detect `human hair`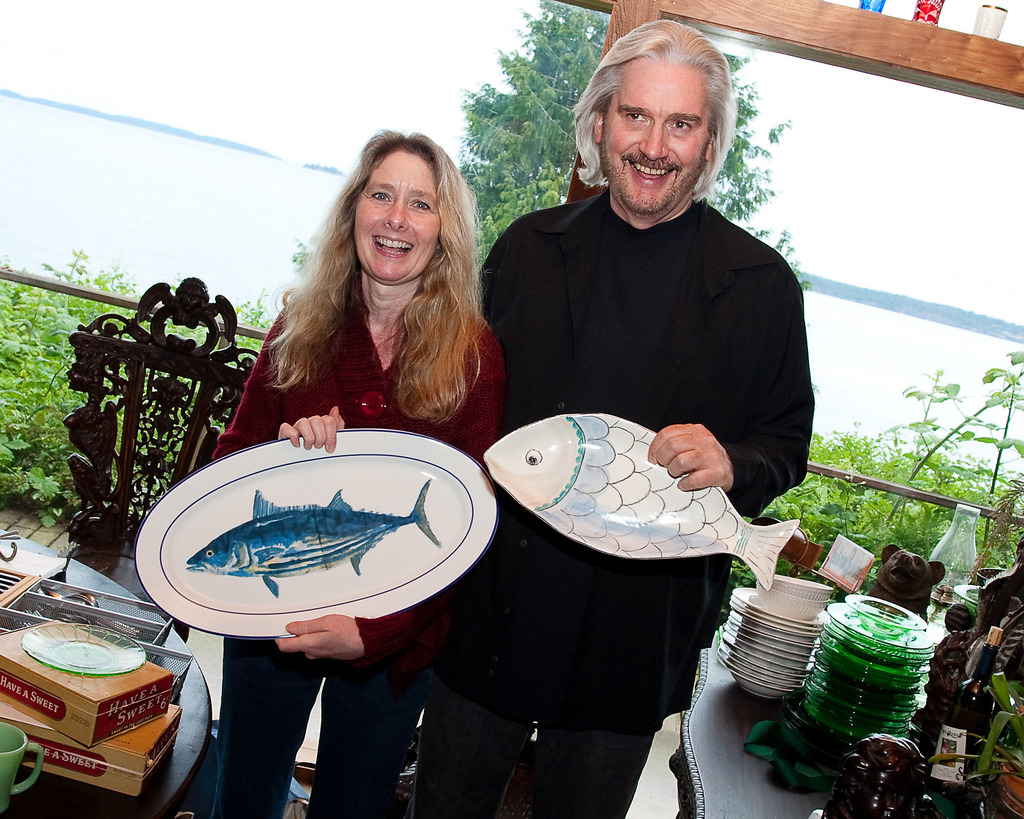
232:145:504:439
